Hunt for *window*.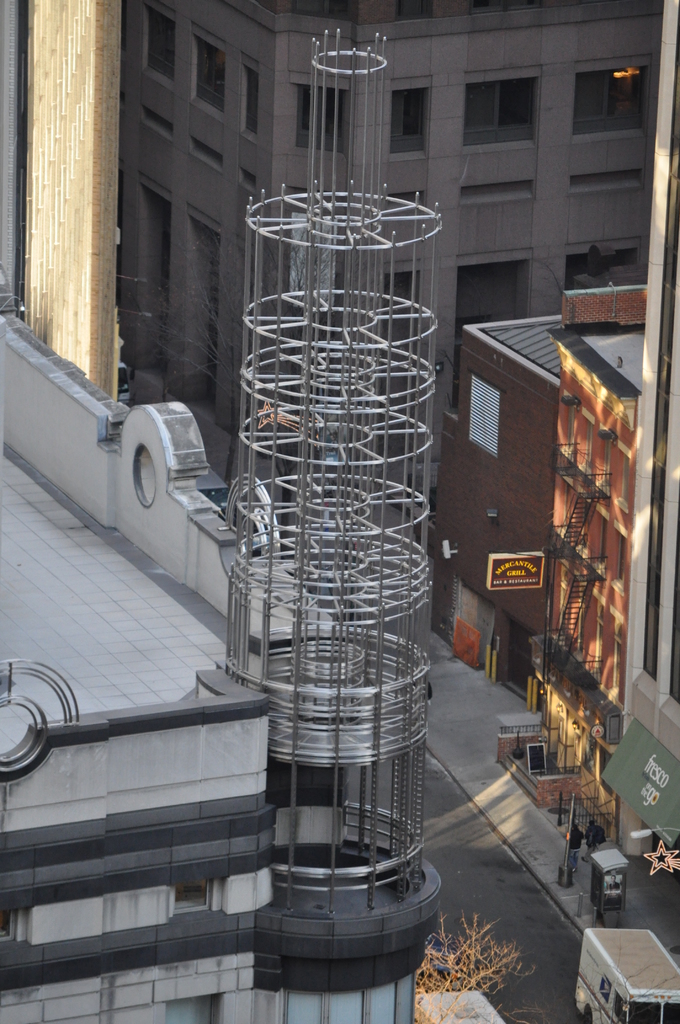
Hunted down at pyautogui.locateOnScreen(467, 78, 540, 148).
